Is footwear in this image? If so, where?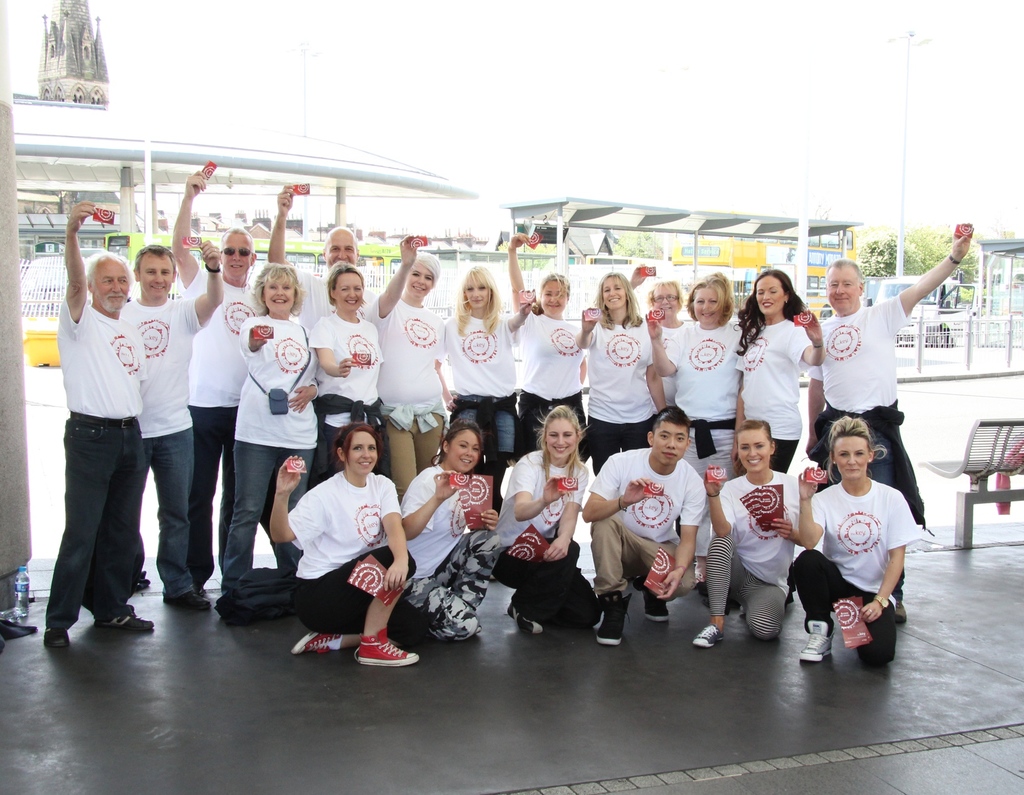
Yes, at 640:577:670:622.
